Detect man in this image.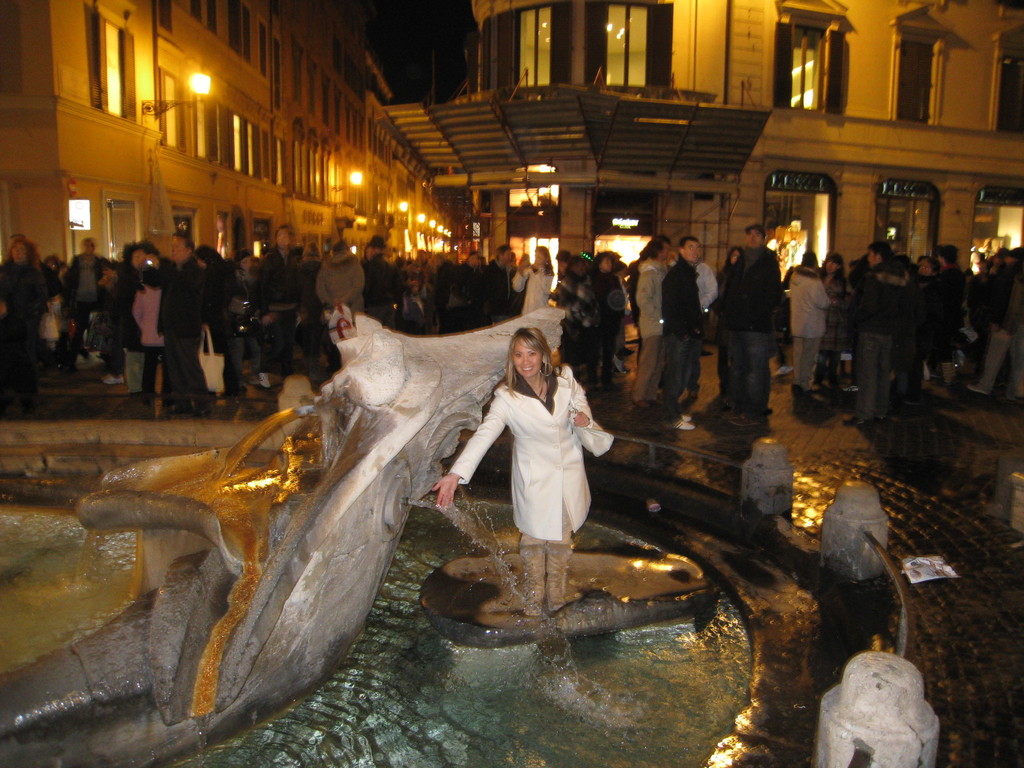
Detection: pyautogui.locateOnScreen(61, 237, 104, 343).
